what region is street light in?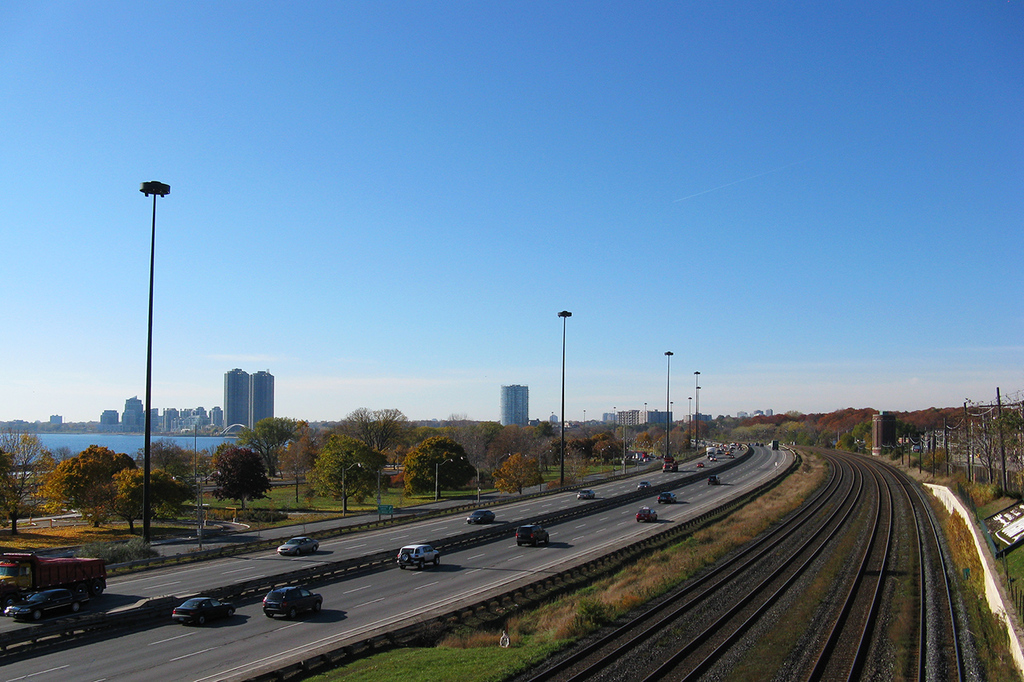
[434,459,454,501].
